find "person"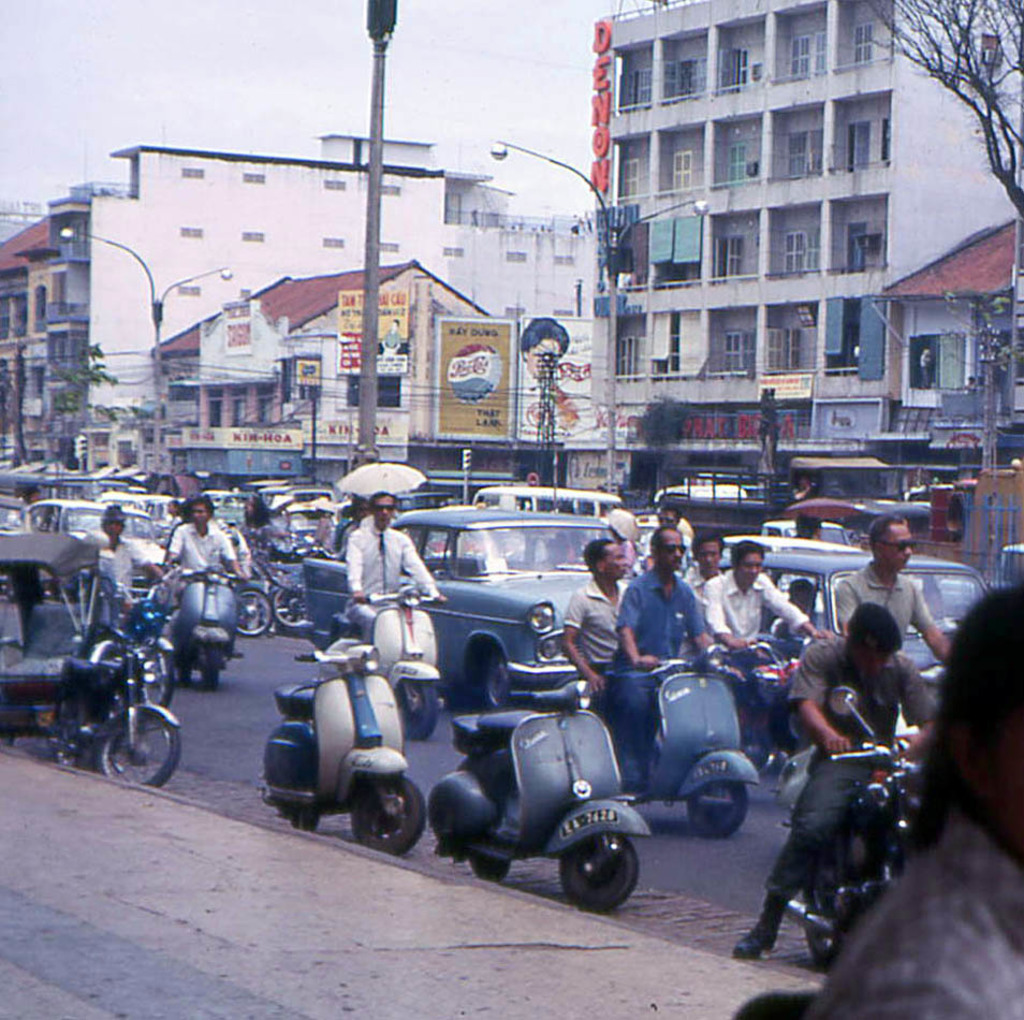
region(94, 510, 177, 611)
